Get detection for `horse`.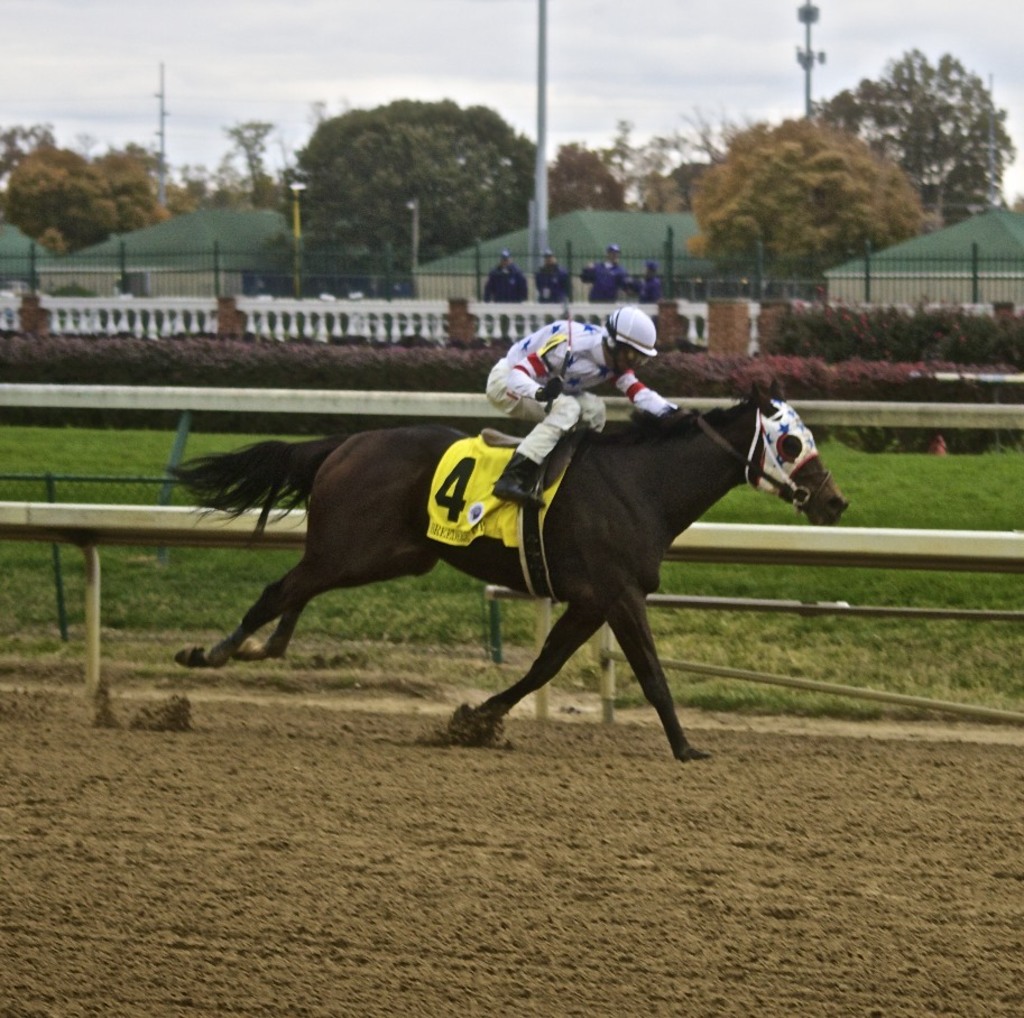
Detection: select_region(158, 379, 848, 764).
